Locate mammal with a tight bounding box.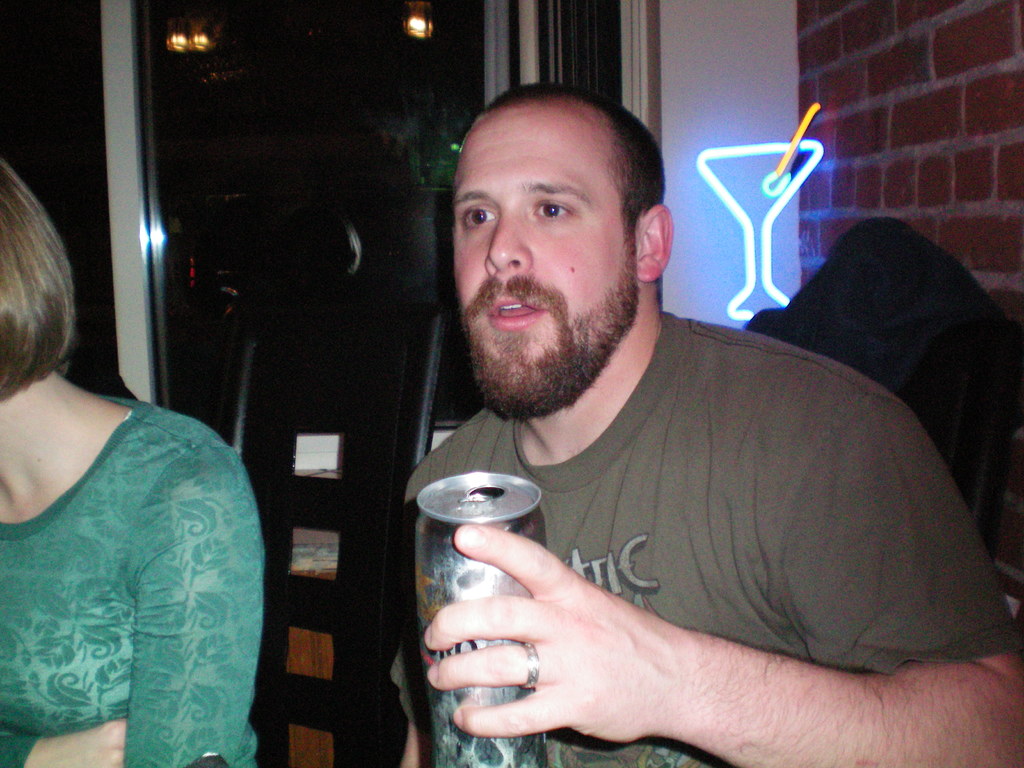
386, 83, 1023, 767.
